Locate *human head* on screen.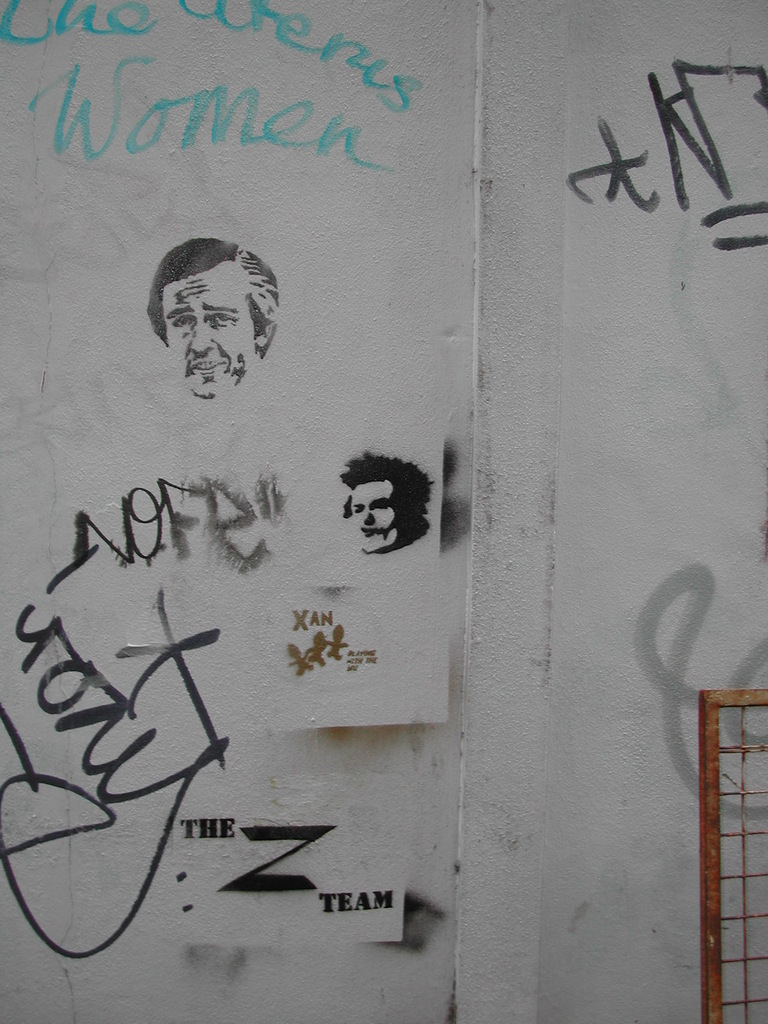
On screen at [144,234,287,387].
